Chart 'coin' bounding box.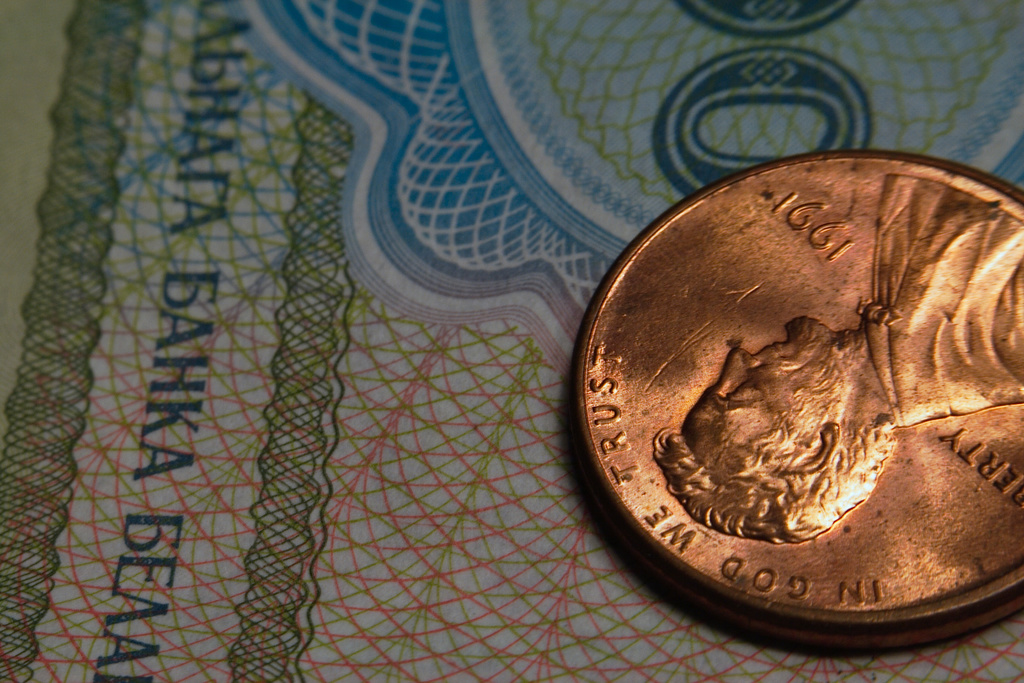
Charted: 575 144 1023 650.
